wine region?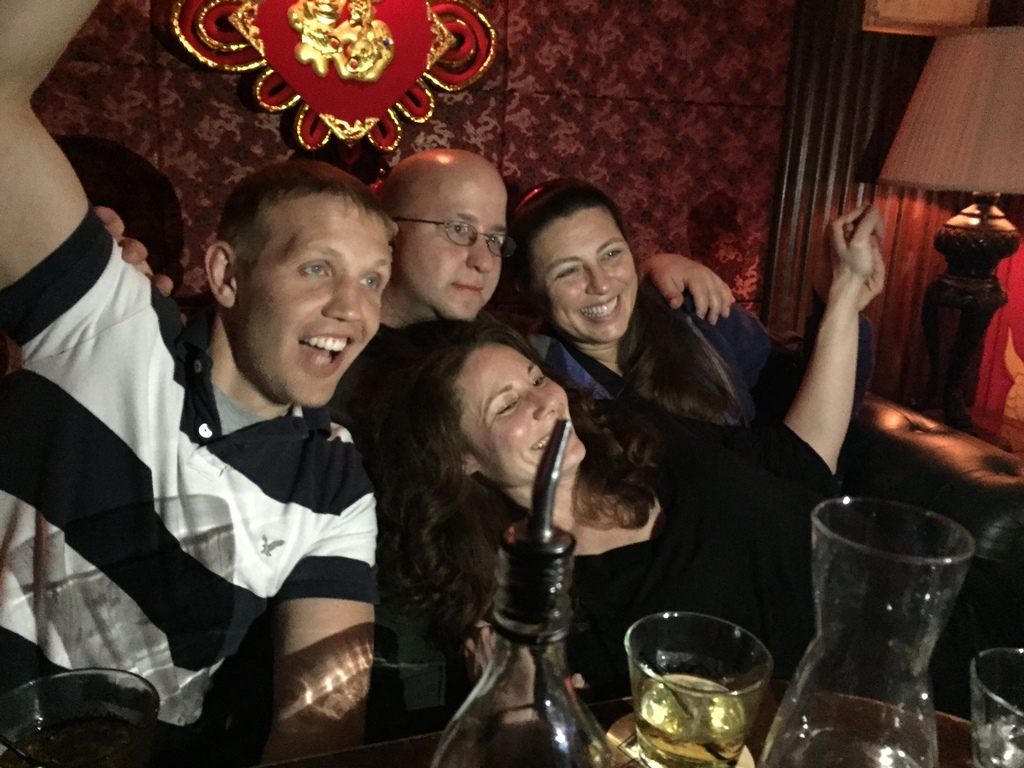
bbox=(627, 673, 755, 767)
